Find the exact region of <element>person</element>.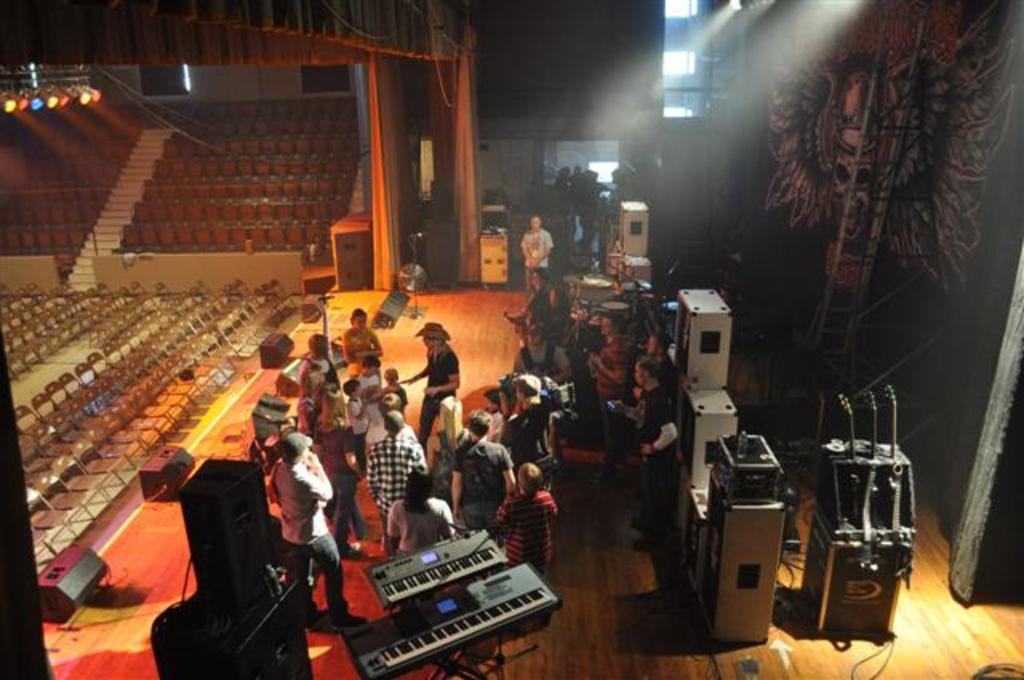
Exact region: left=382, top=462, right=437, bottom=550.
